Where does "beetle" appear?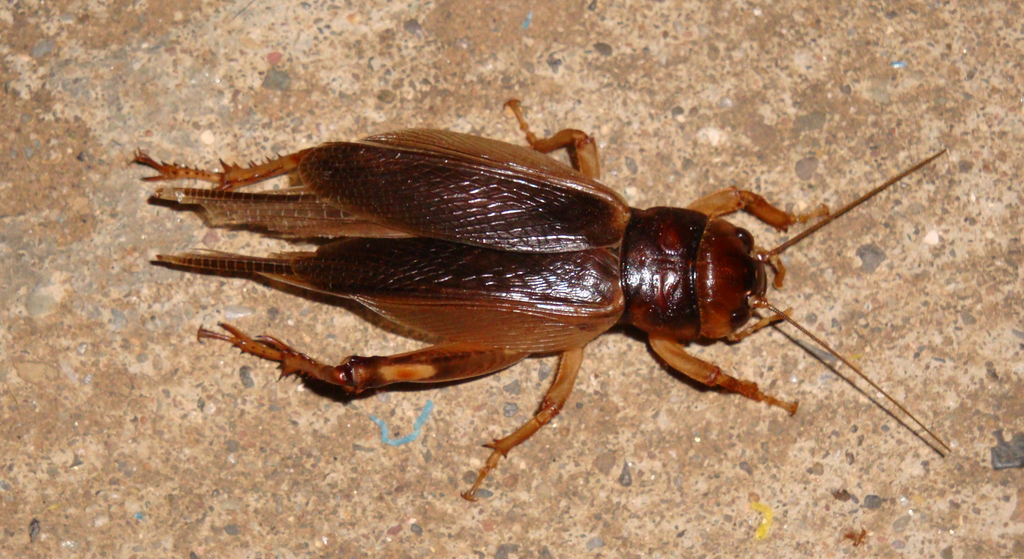
Appears at [x1=154, y1=96, x2=937, y2=501].
